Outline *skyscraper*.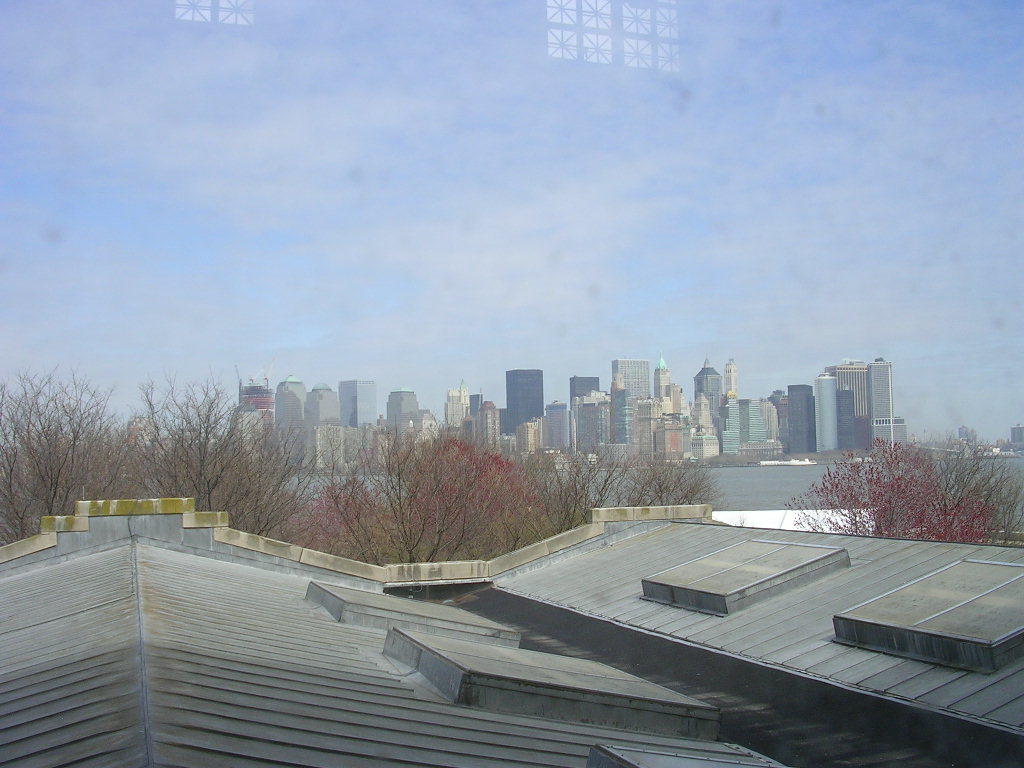
Outline: 690:391:722:467.
